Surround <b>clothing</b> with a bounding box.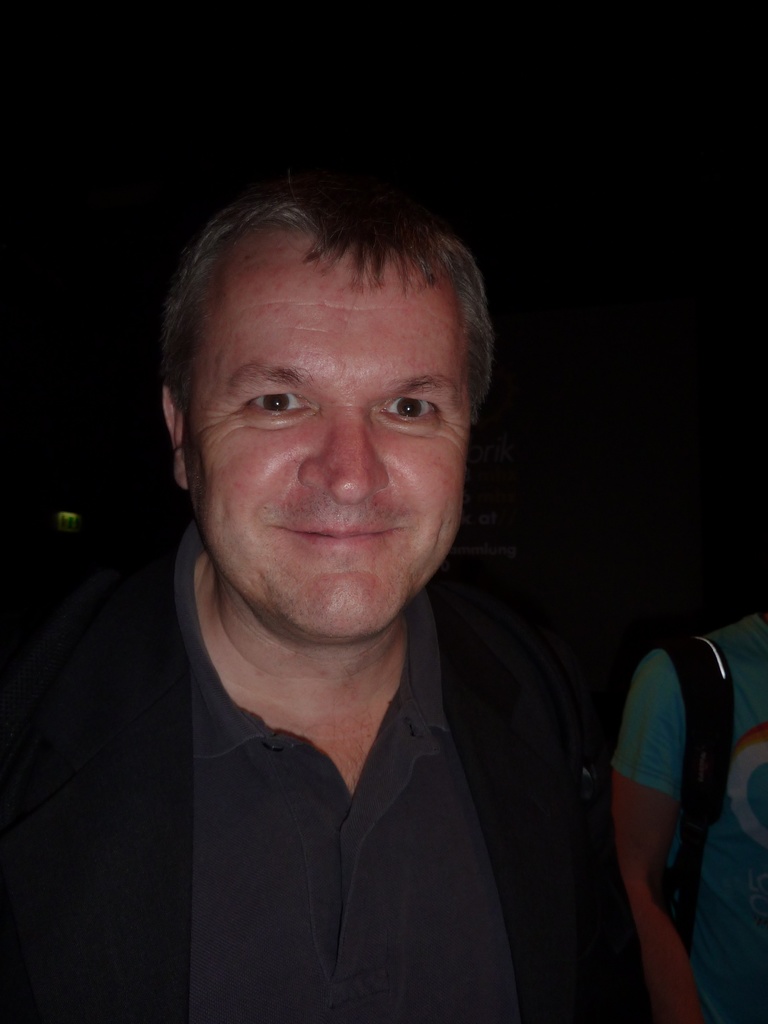
611,610,767,1023.
